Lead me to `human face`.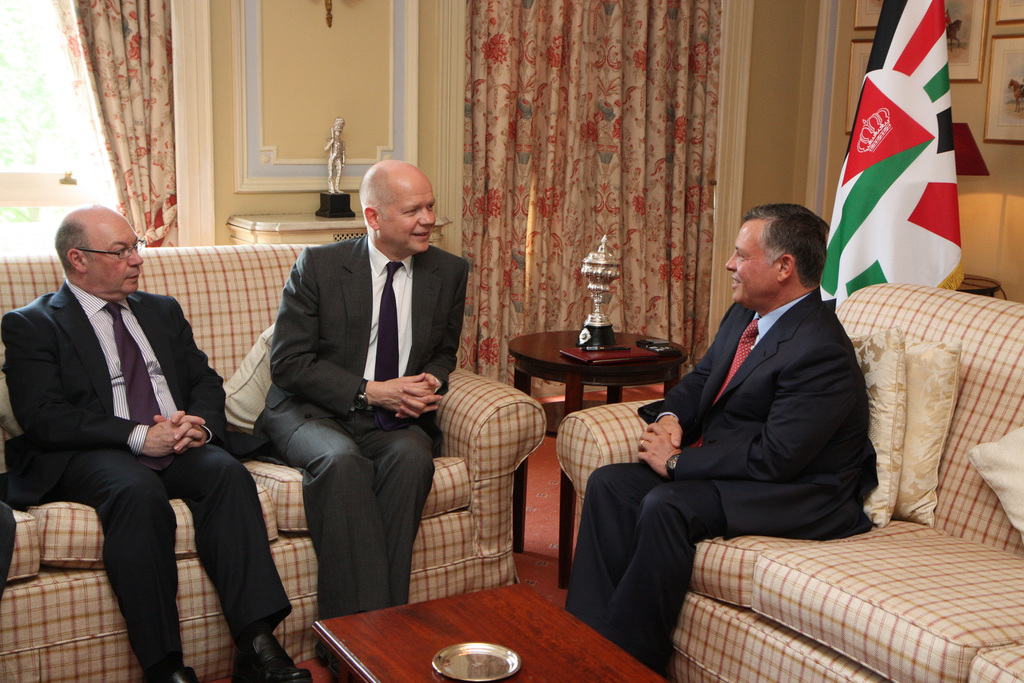
Lead to box=[723, 220, 776, 302].
